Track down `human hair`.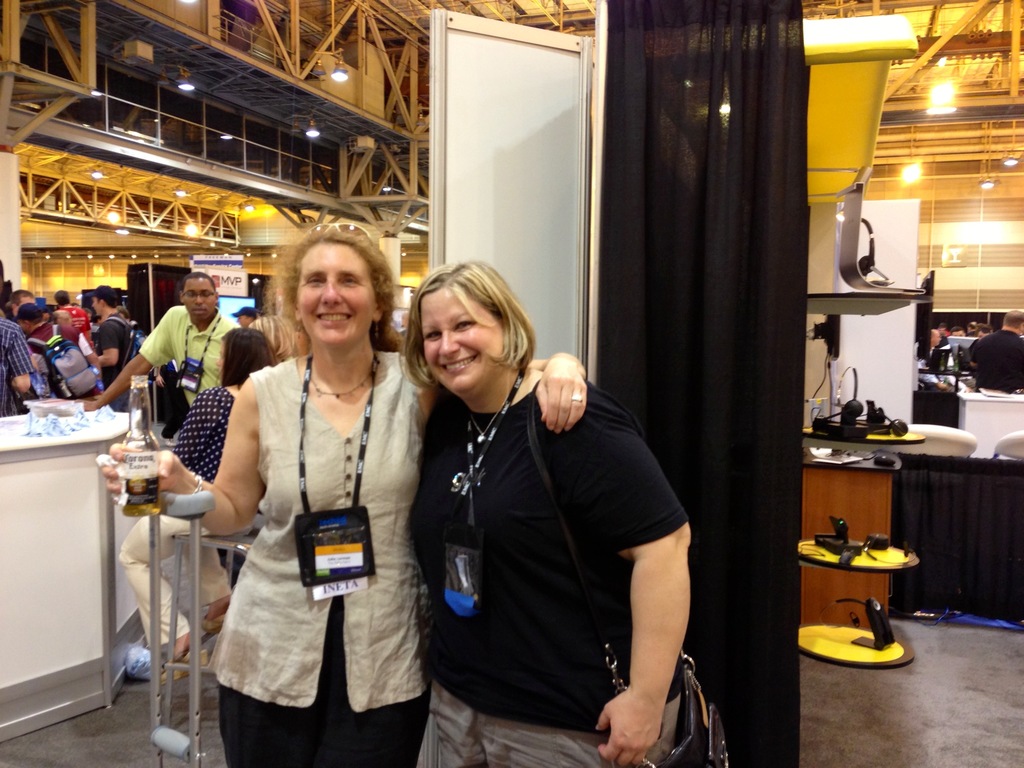
Tracked to bbox=[253, 315, 303, 364].
